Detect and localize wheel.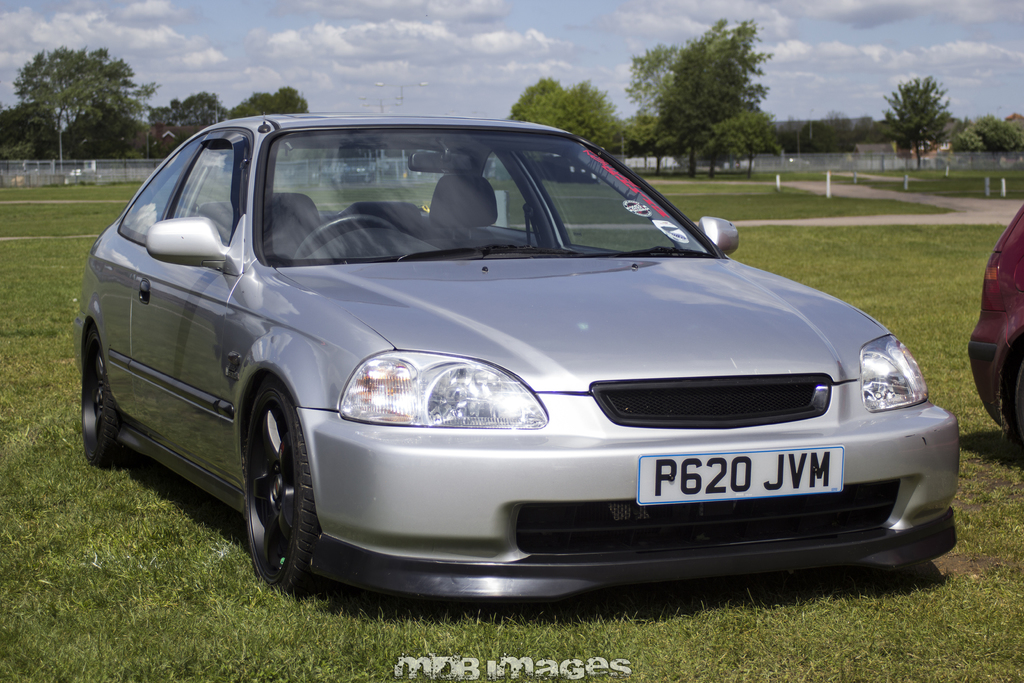
Localized at 228 369 322 597.
